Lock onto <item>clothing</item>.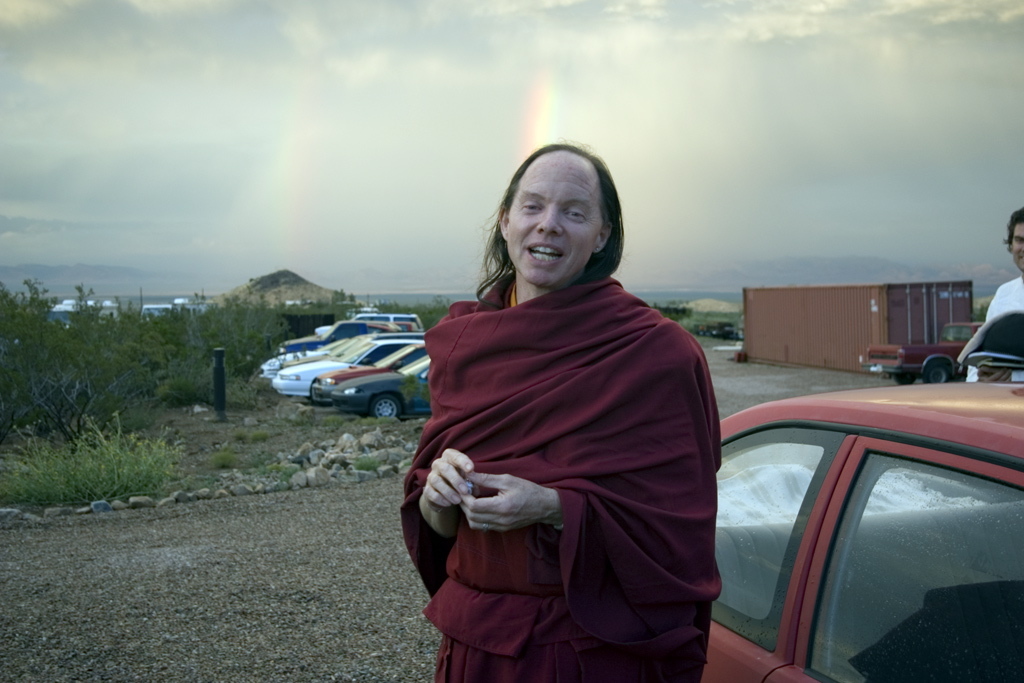
Locked: pyautogui.locateOnScreen(966, 284, 1023, 403).
